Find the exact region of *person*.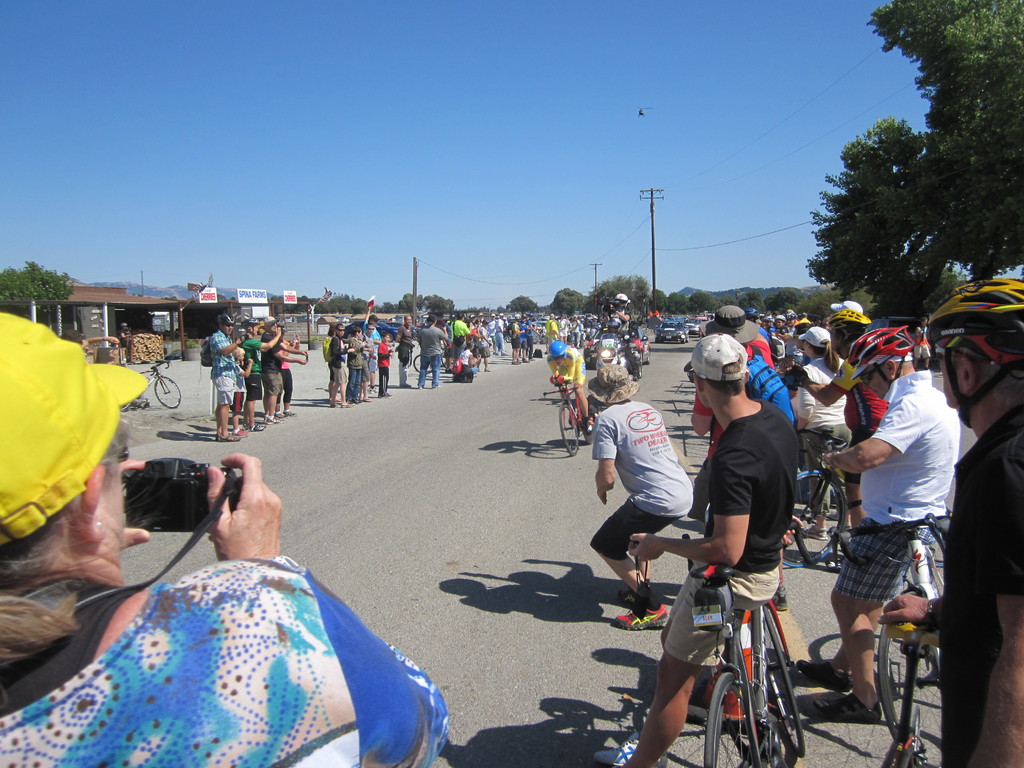
Exact region: BBox(325, 323, 348, 407).
